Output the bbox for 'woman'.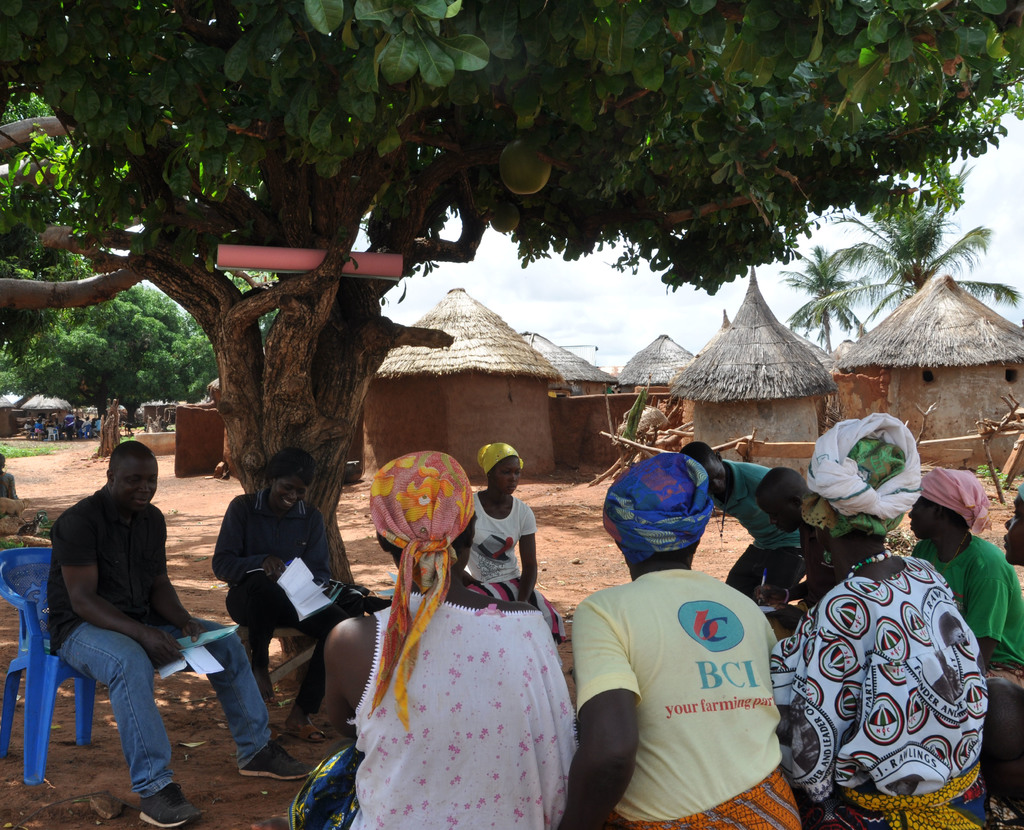
[902,468,1023,669].
